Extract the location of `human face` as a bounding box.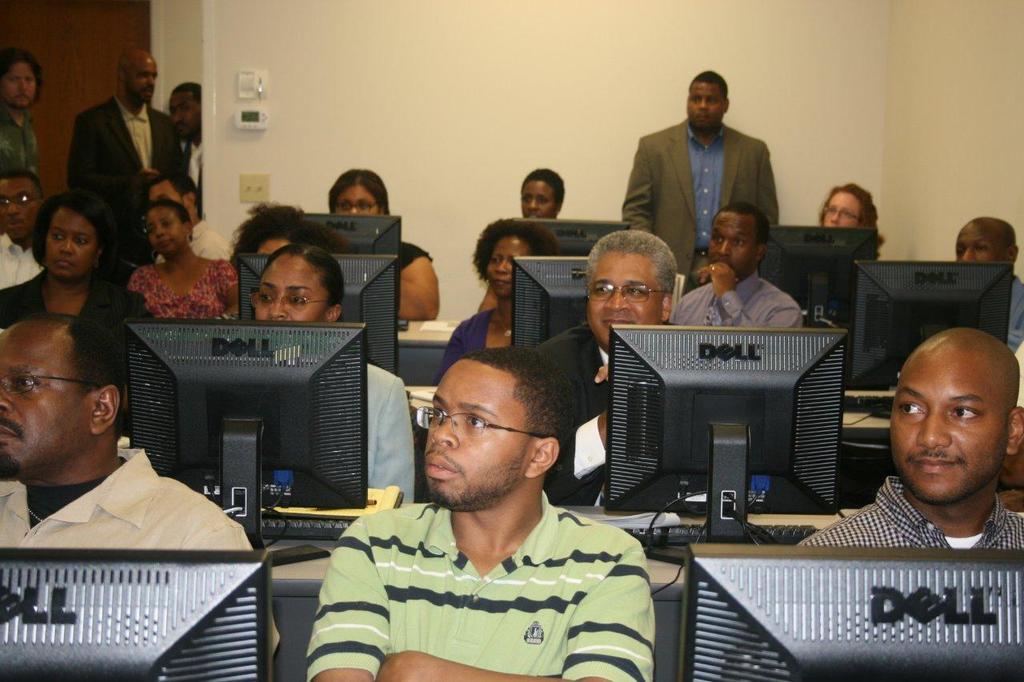
<bbox>484, 235, 529, 298</bbox>.
